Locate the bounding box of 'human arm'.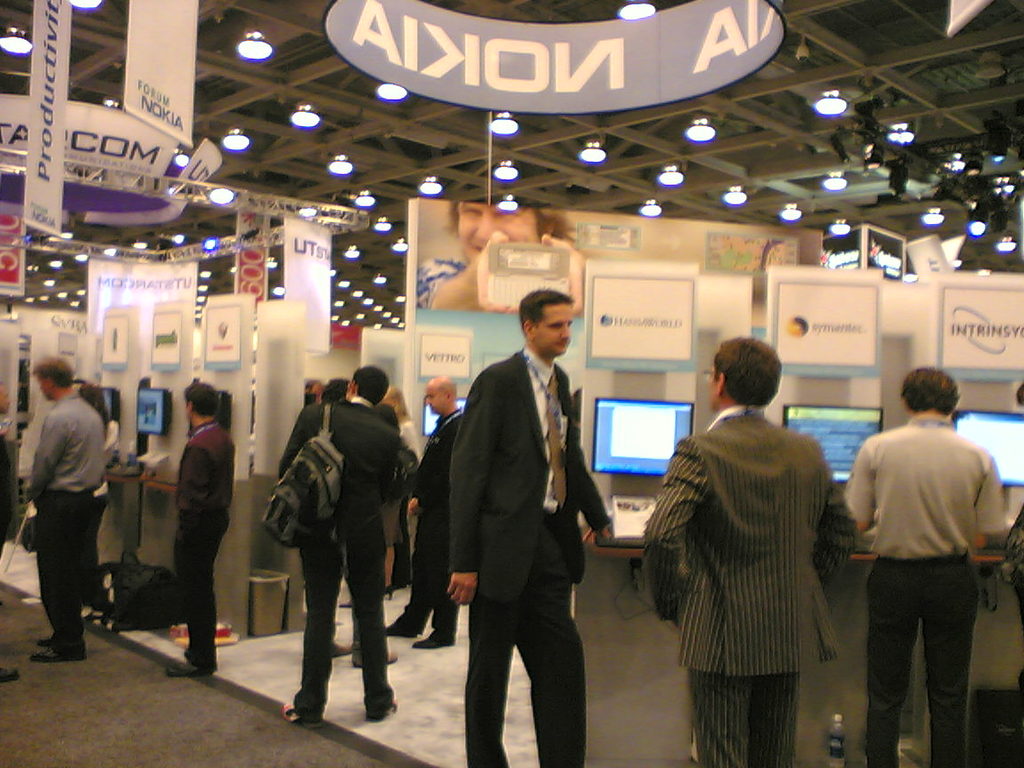
Bounding box: crop(640, 437, 712, 623).
